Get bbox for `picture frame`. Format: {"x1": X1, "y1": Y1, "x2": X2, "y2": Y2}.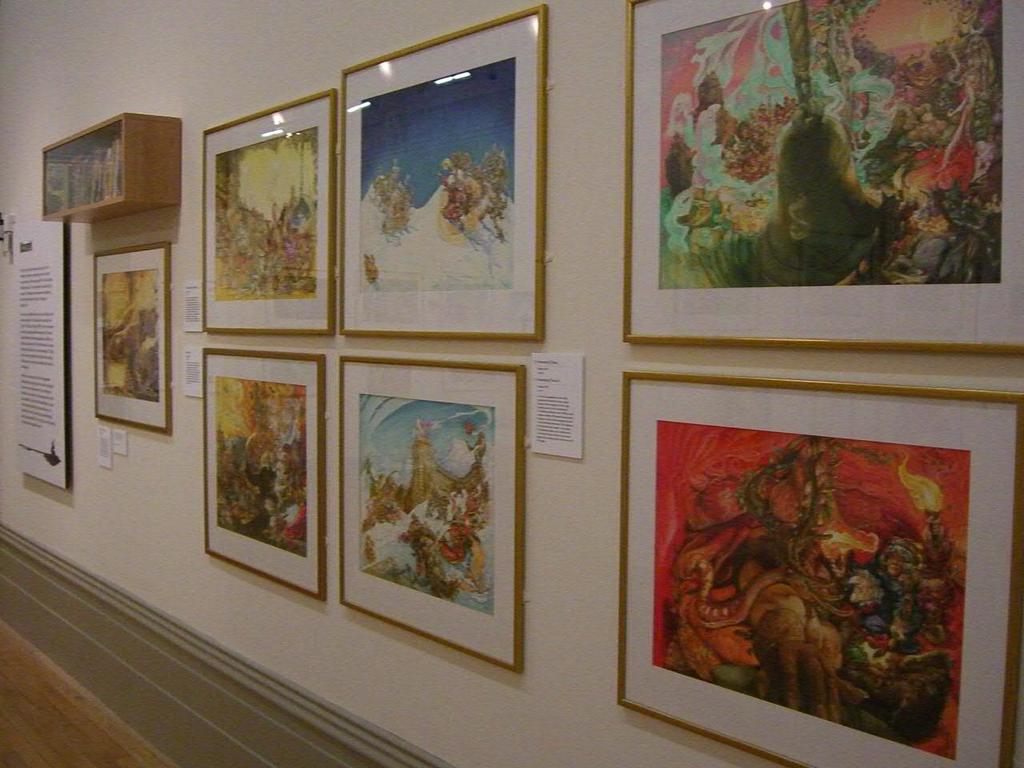
{"x1": 205, "y1": 349, "x2": 323, "y2": 601}.
